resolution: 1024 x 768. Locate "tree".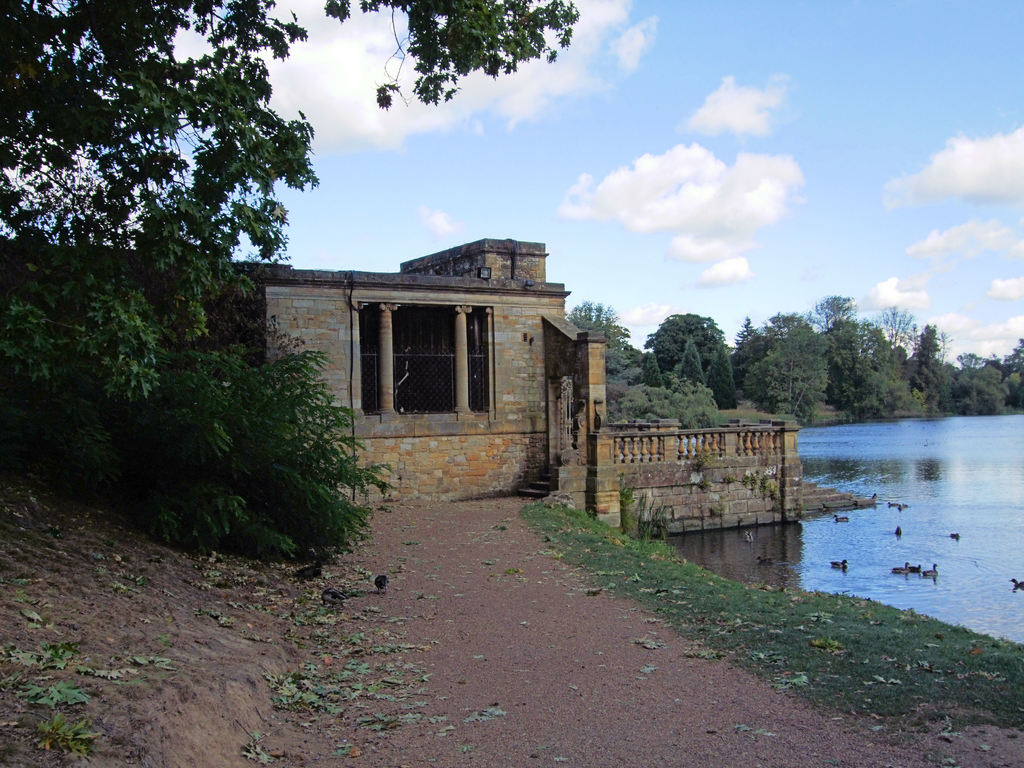
crop(0, 0, 578, 410).
